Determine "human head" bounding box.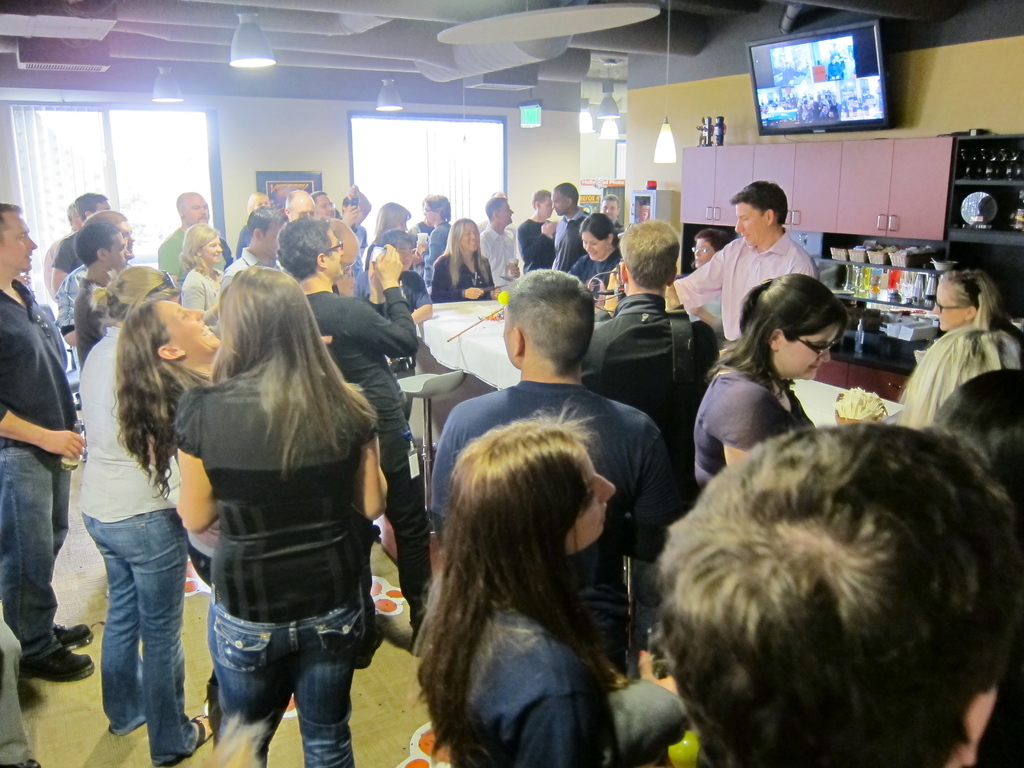
Determined: bbox(627, 397, 1023, 760).
